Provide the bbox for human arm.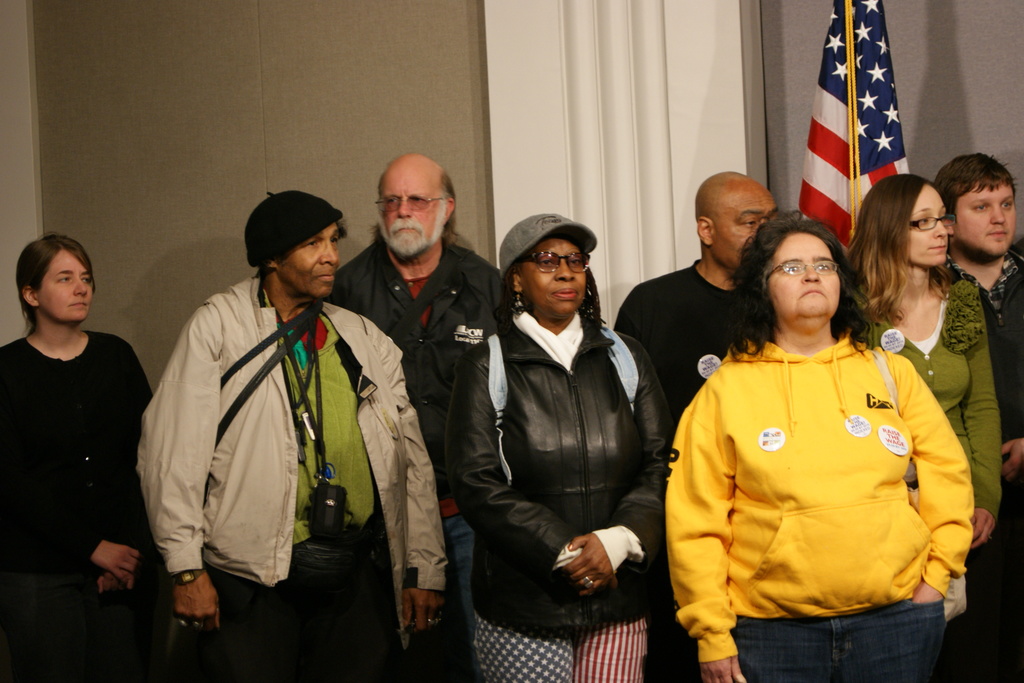
select_region(1009, 430, 1023, 472).
